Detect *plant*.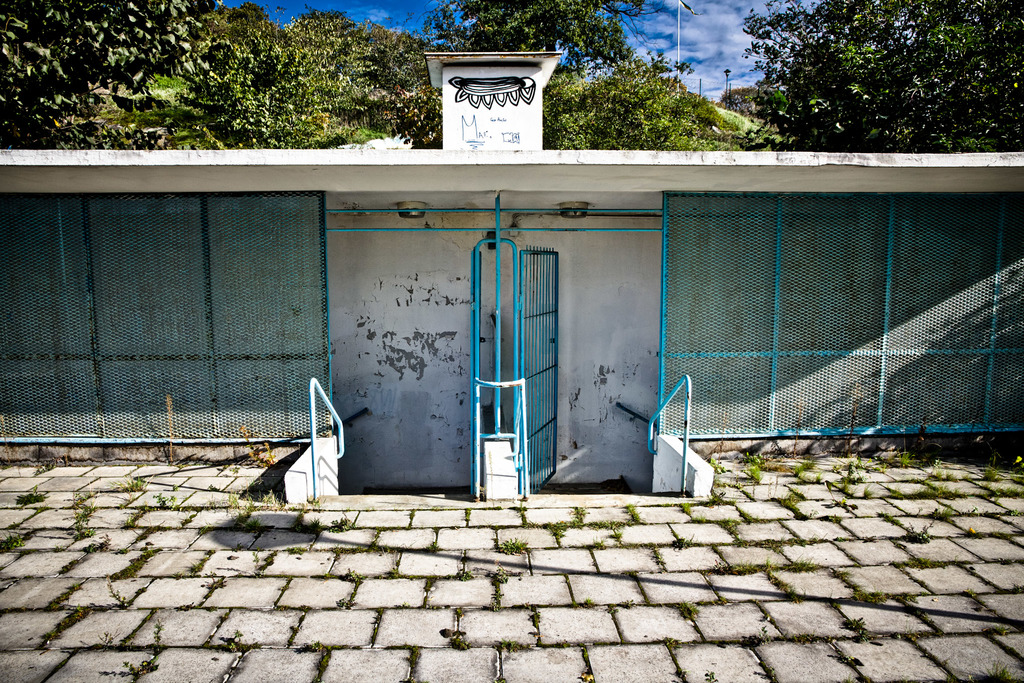
Detected at x1=221, y1=624, x2=239, y2=657.
